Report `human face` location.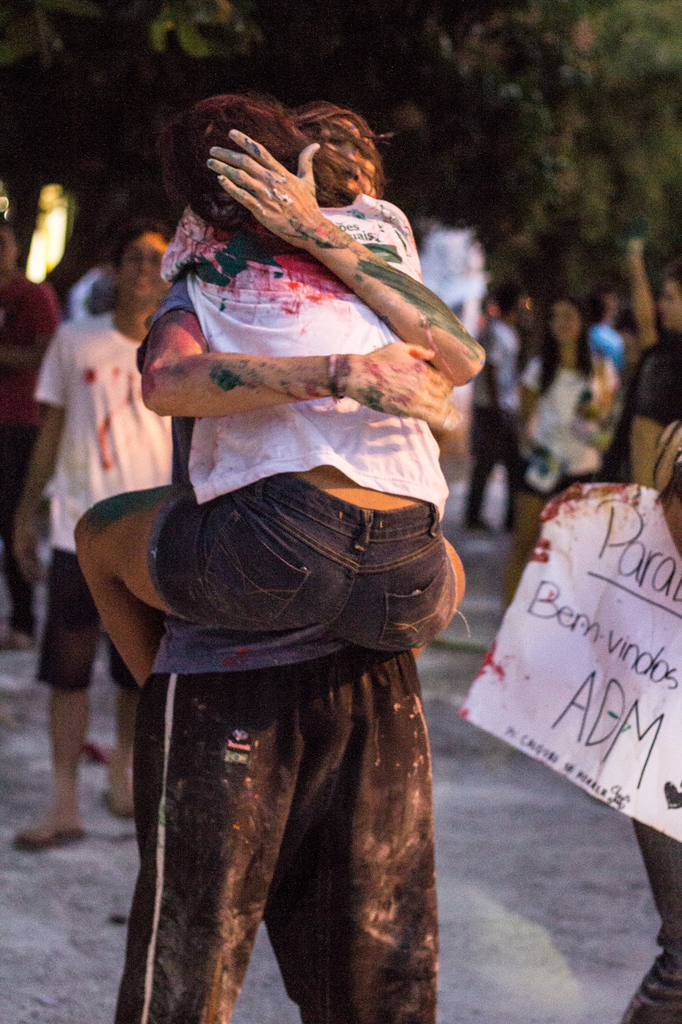
Report: box=[324, 123, 379, 196].
